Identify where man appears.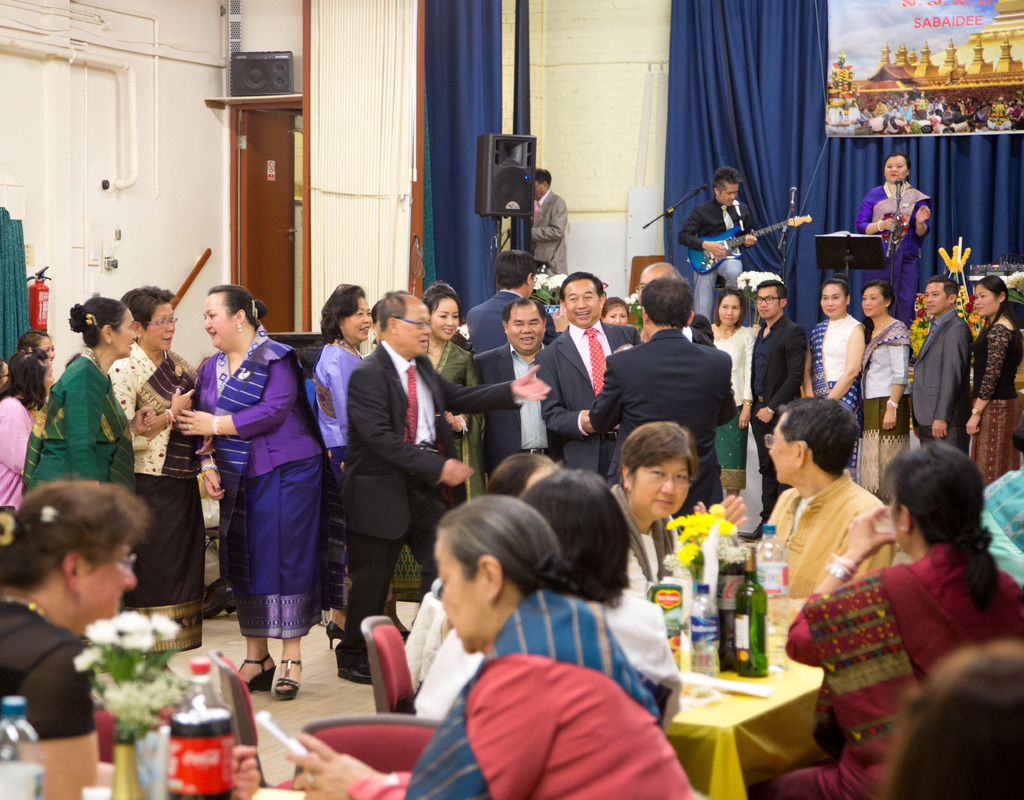
Appears at detection(629, 259, 721, 352).
